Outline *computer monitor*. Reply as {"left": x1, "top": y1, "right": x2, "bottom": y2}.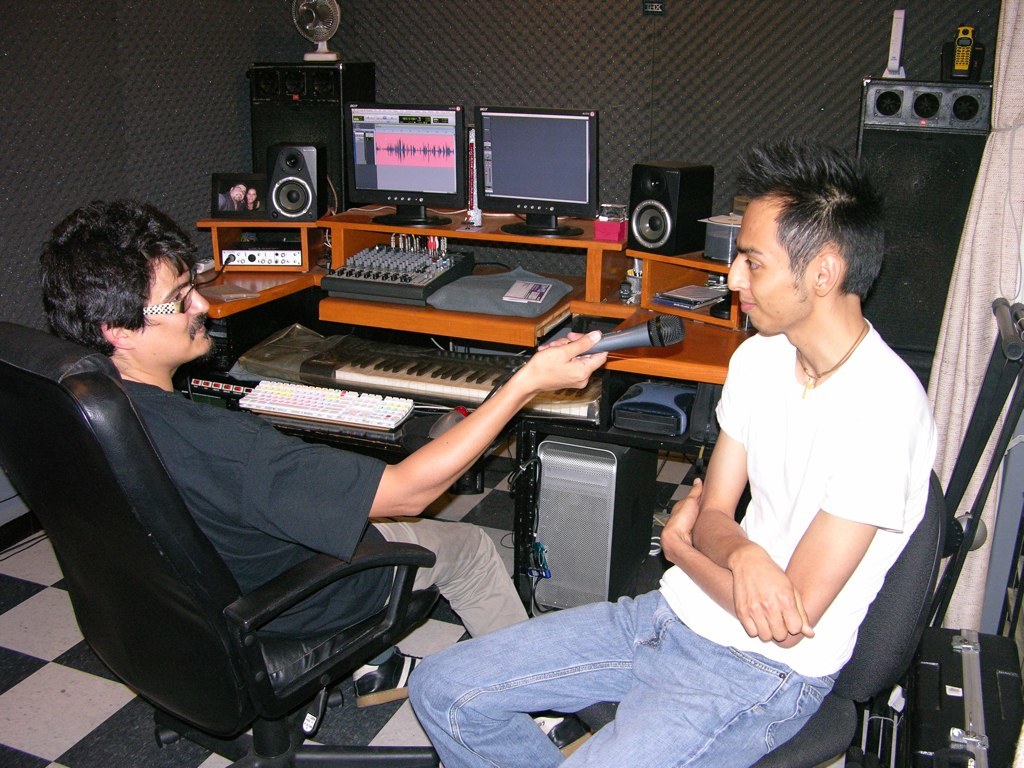
{"left": 476, "top": 105, "right": 595, "bottom": 210}.
